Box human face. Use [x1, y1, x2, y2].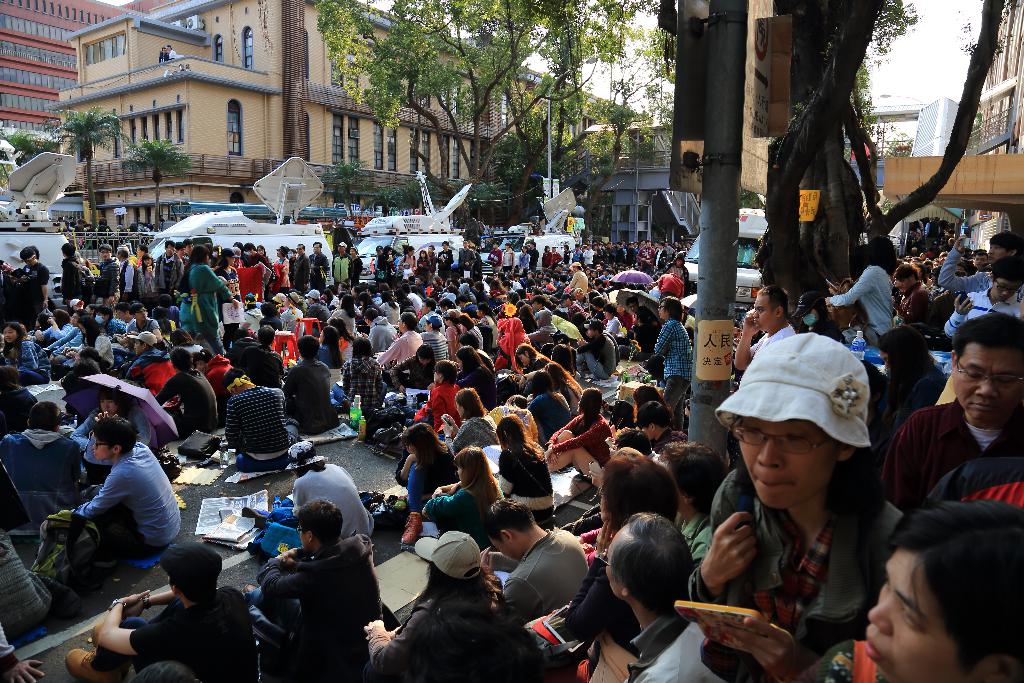
[955, 346, 1023, 424].
